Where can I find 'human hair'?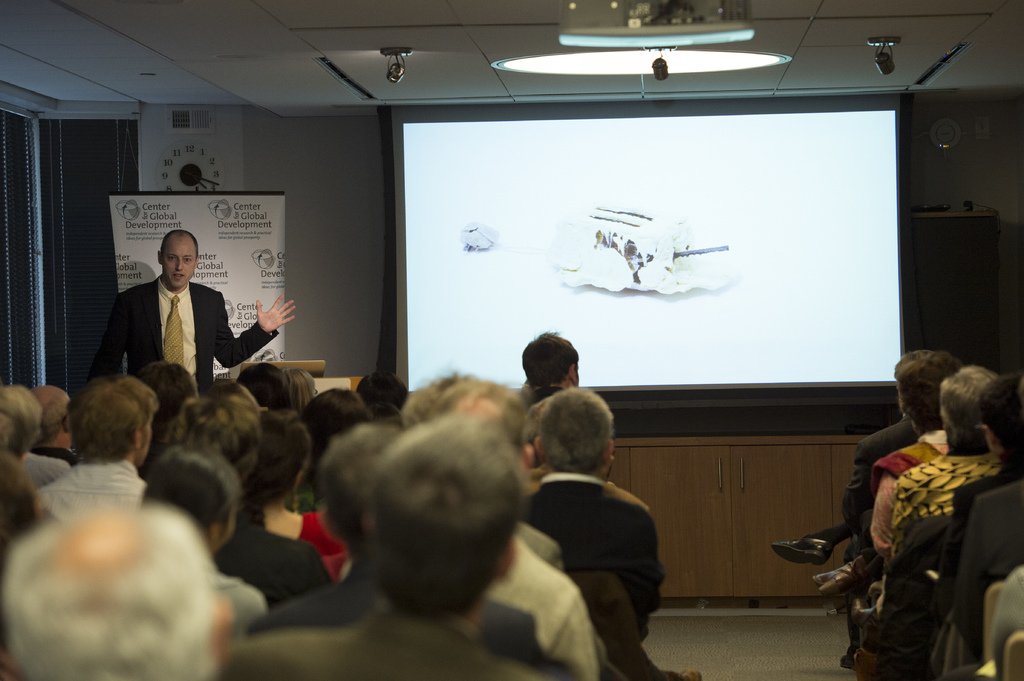
You can find it at x1=64 y1=374 x2=156 y2=462.
